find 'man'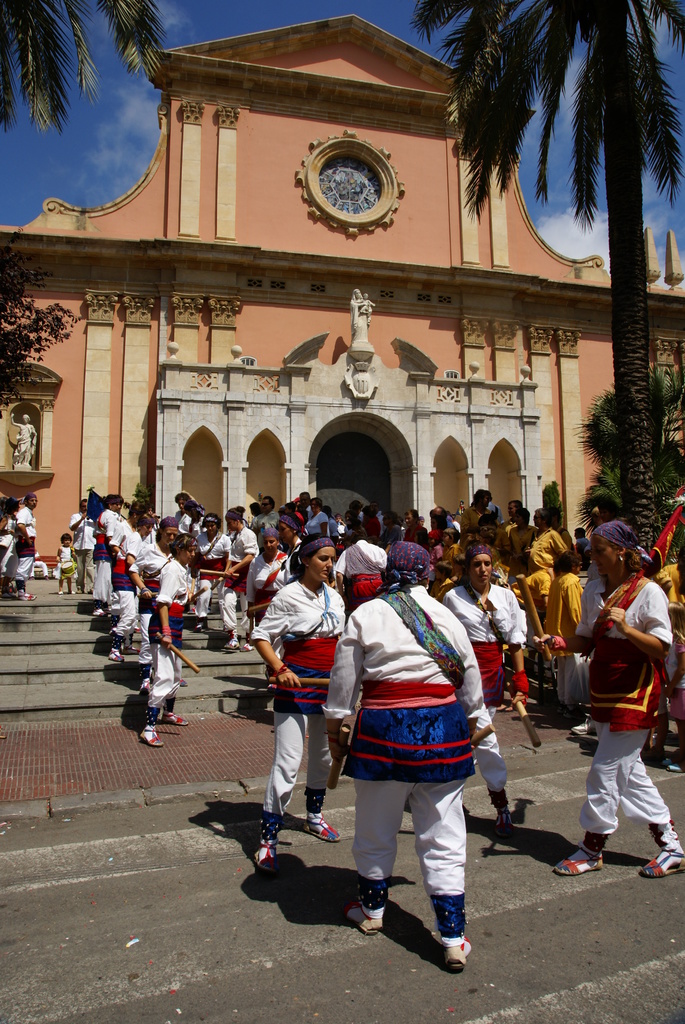
bbox=(339, 521, 341, 531)
